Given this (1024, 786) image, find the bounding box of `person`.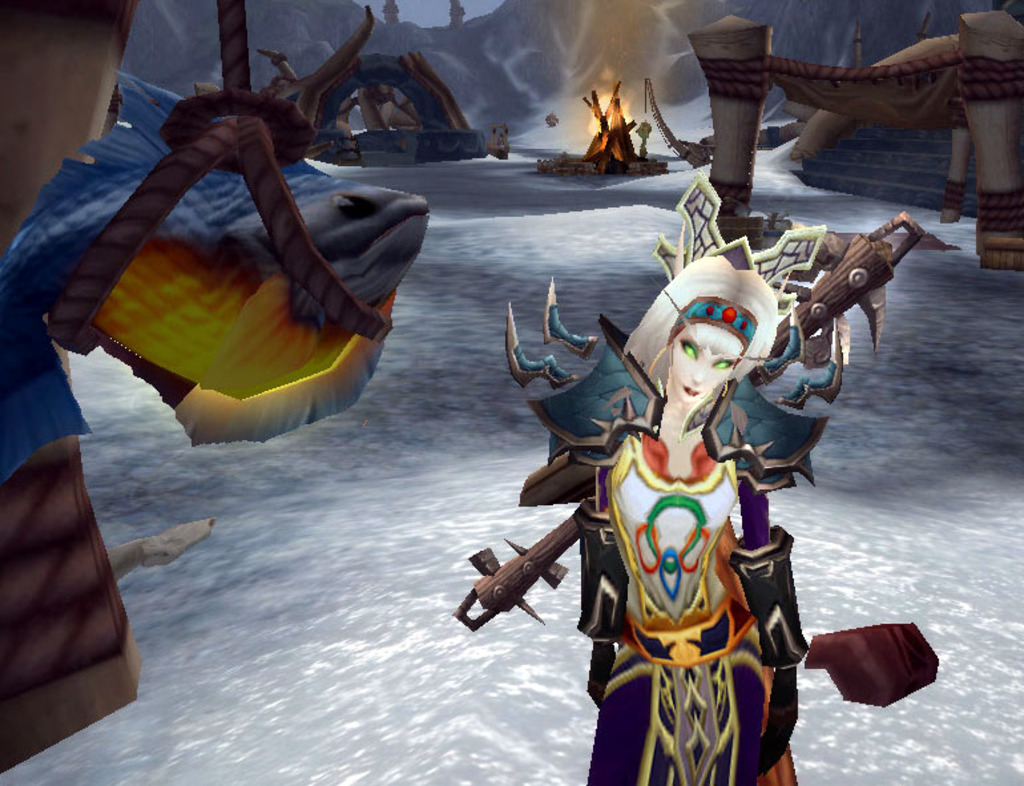
(x1=508, y1=188, x2=827, y2=774).
